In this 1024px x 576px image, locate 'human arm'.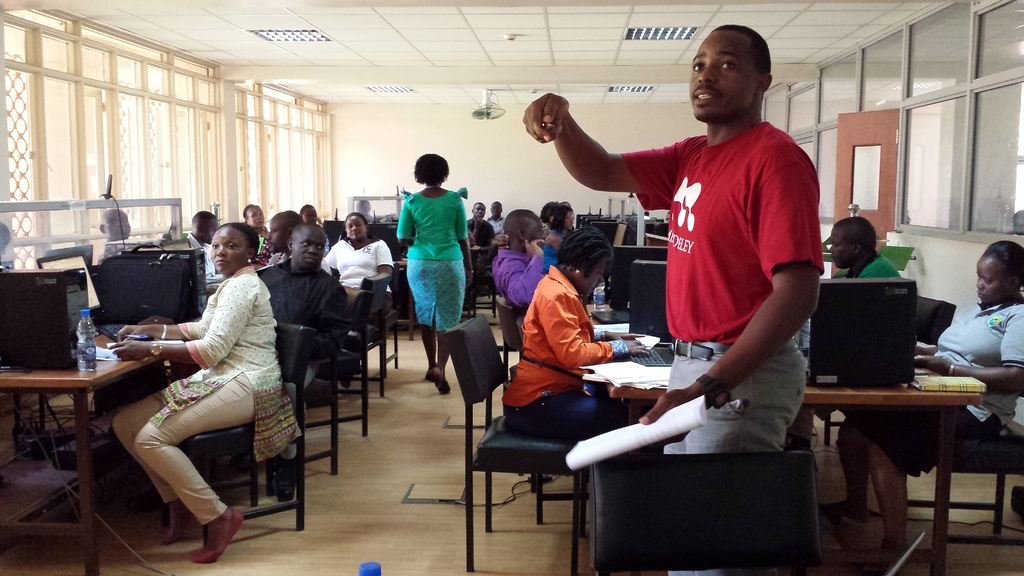
Bounding box: <box>925,314,1023,397</box>.
